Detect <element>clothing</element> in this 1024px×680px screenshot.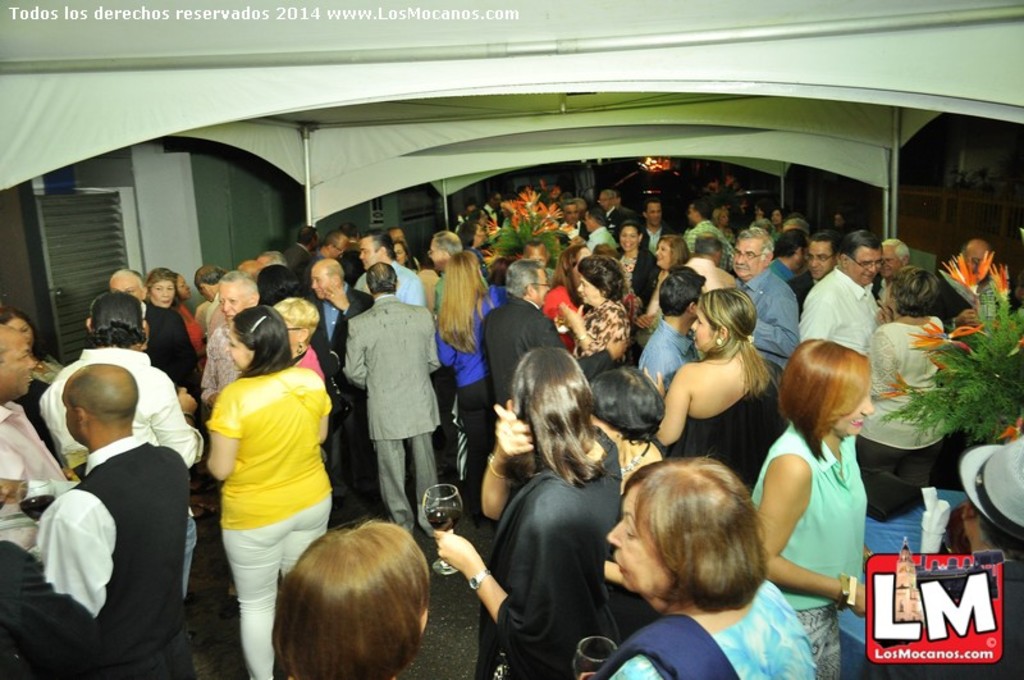
Detection: {"x1": 660, "y1": 361, "x2": 787, "y2": 488}.
